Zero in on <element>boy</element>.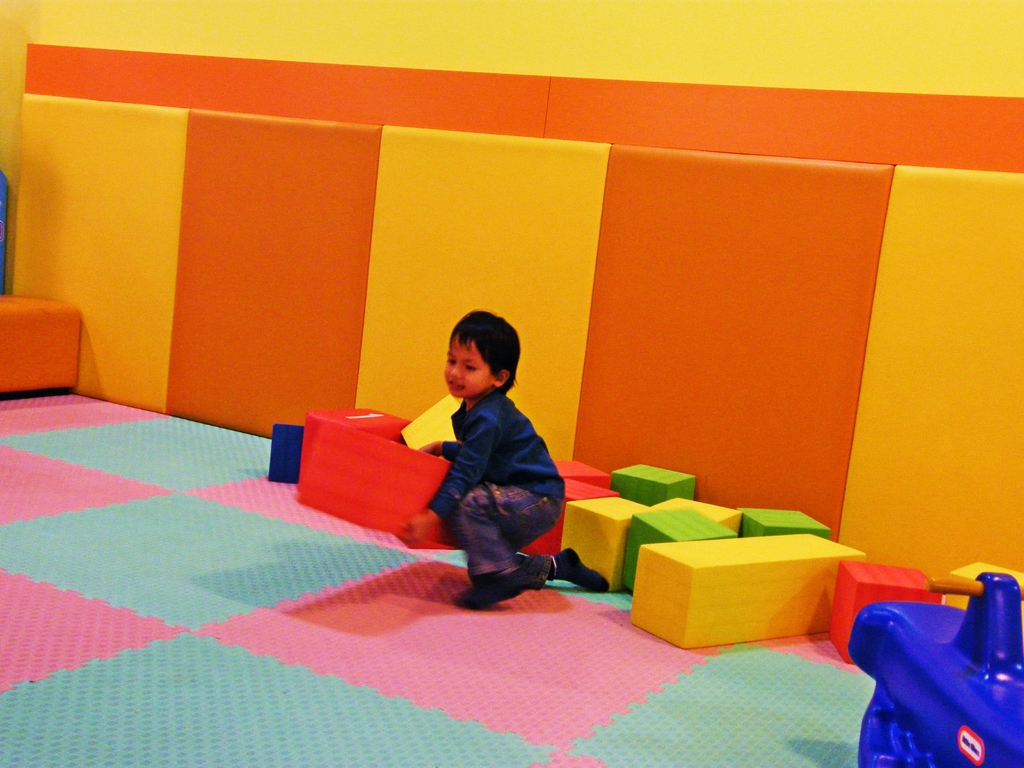
Zeroed in: box(392, 316, 579, 604).
